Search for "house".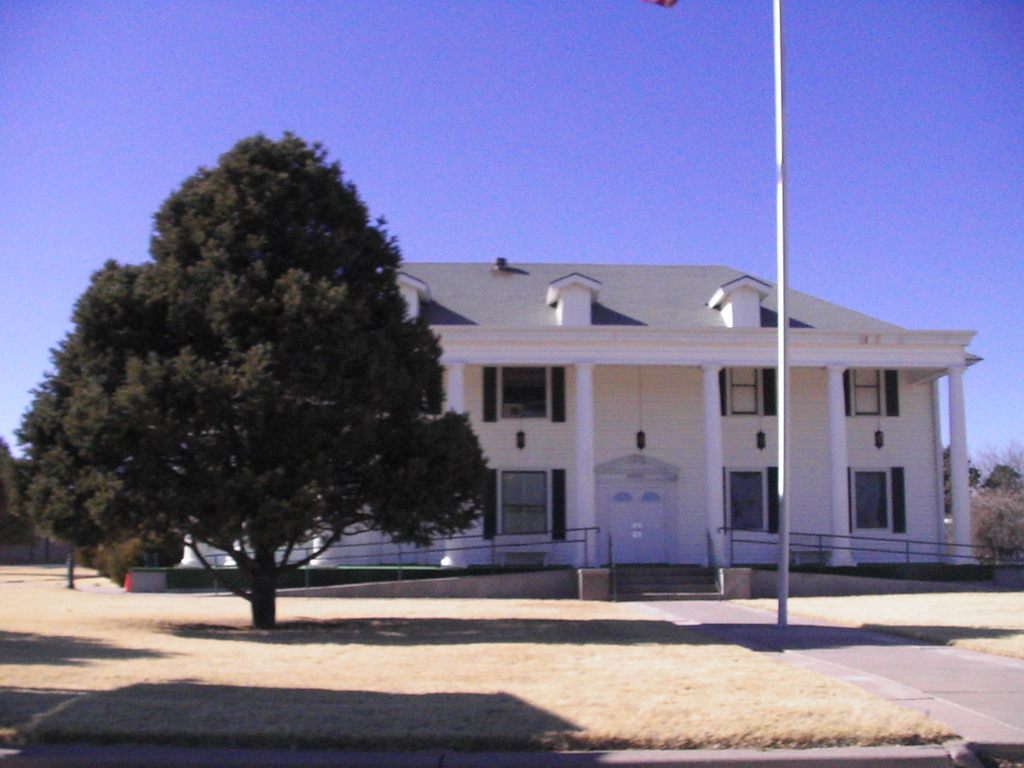
Found at (x1=128, y1=251, x2=988, y2=597).
